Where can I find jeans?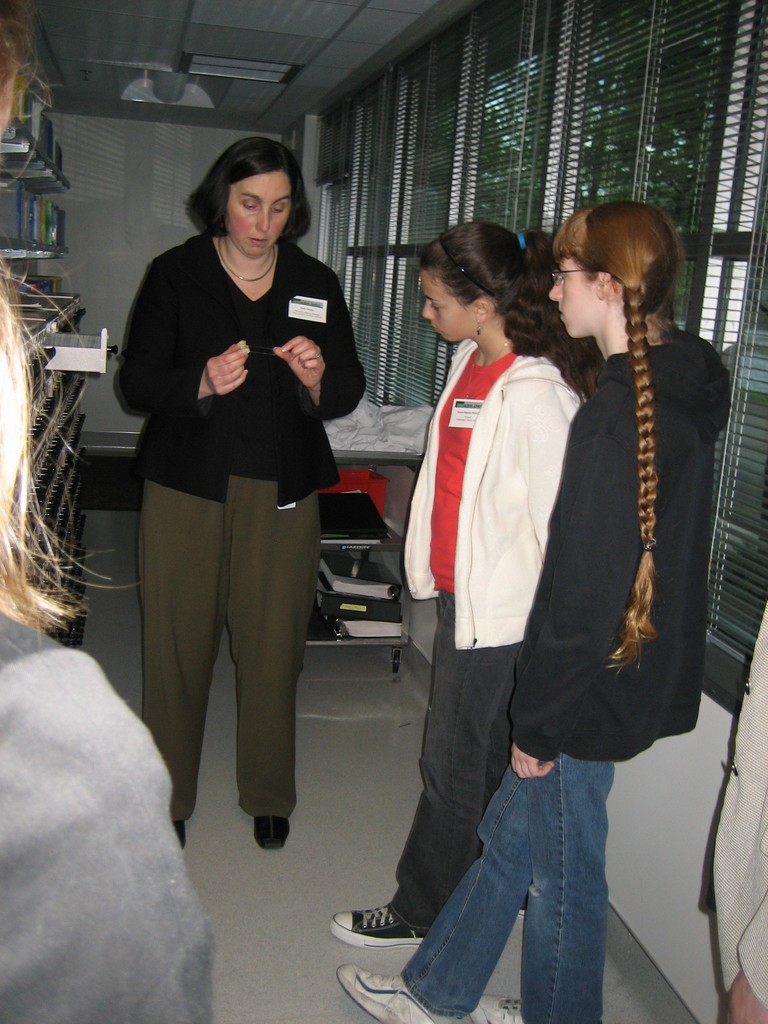
You can find it at rect(393, 588, 522, 932).
